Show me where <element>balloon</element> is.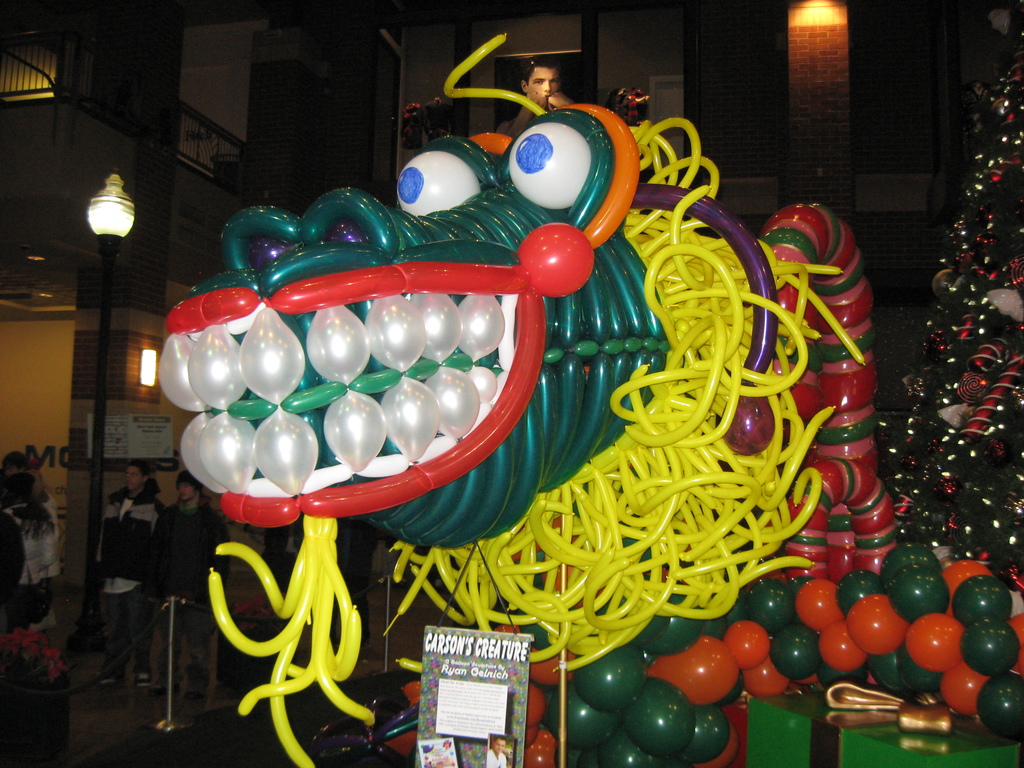
<element>balloon</element> is at [891, 568, 968, 623].
